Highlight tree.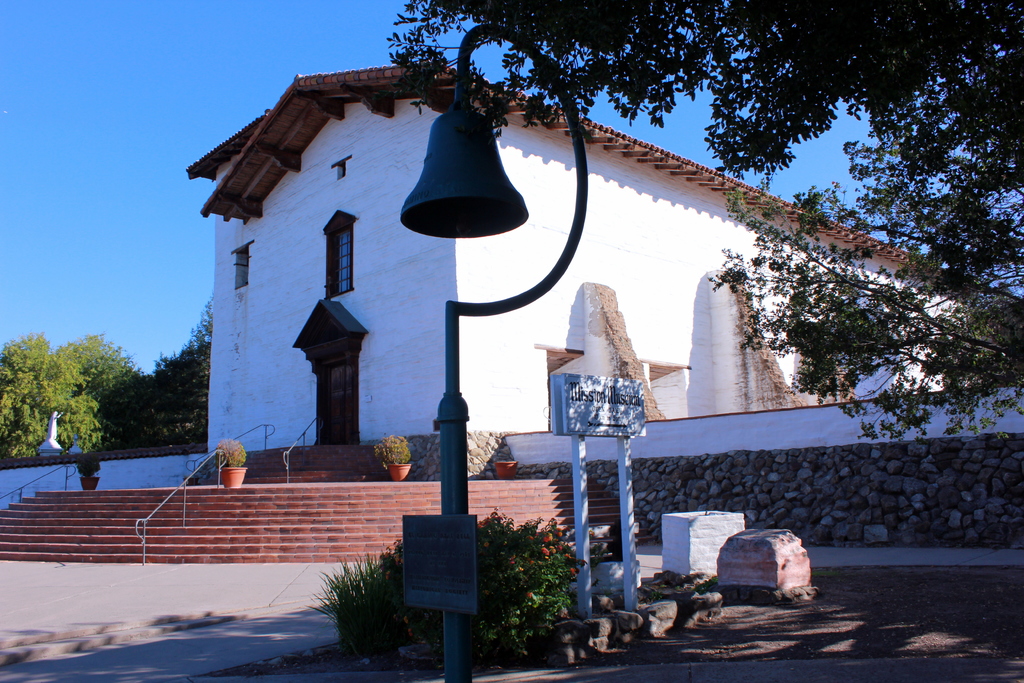
Highlighted region: left=0, top=321, right=97, bottom=470.
